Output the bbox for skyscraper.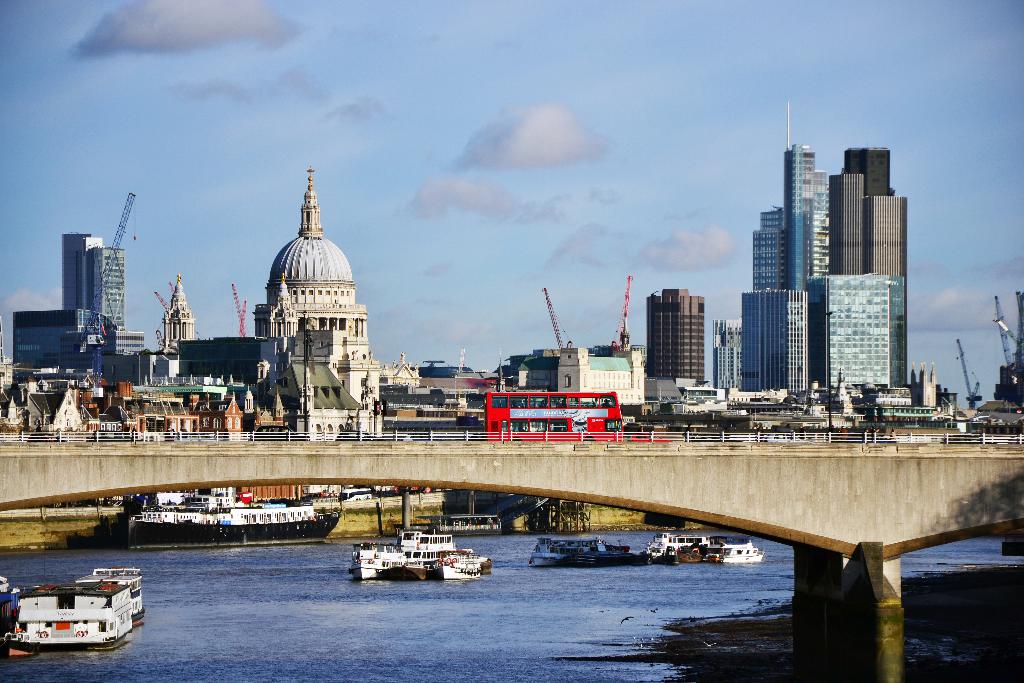
bbox(710, 313, 744, 396).
